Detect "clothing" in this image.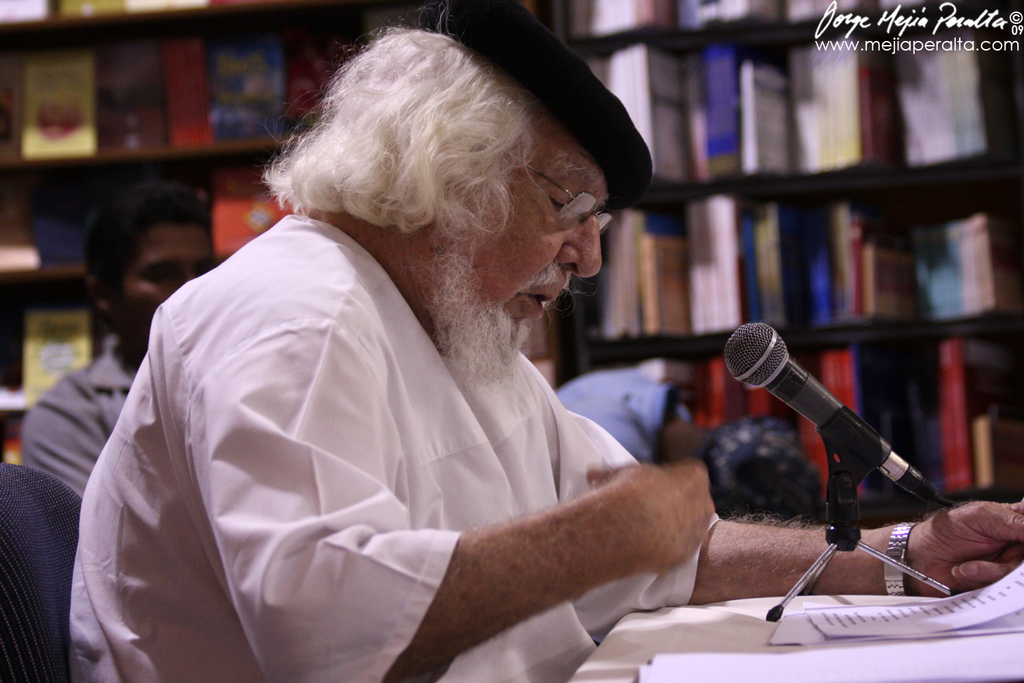
Detection: Rect(524, 359, 741, 501).
